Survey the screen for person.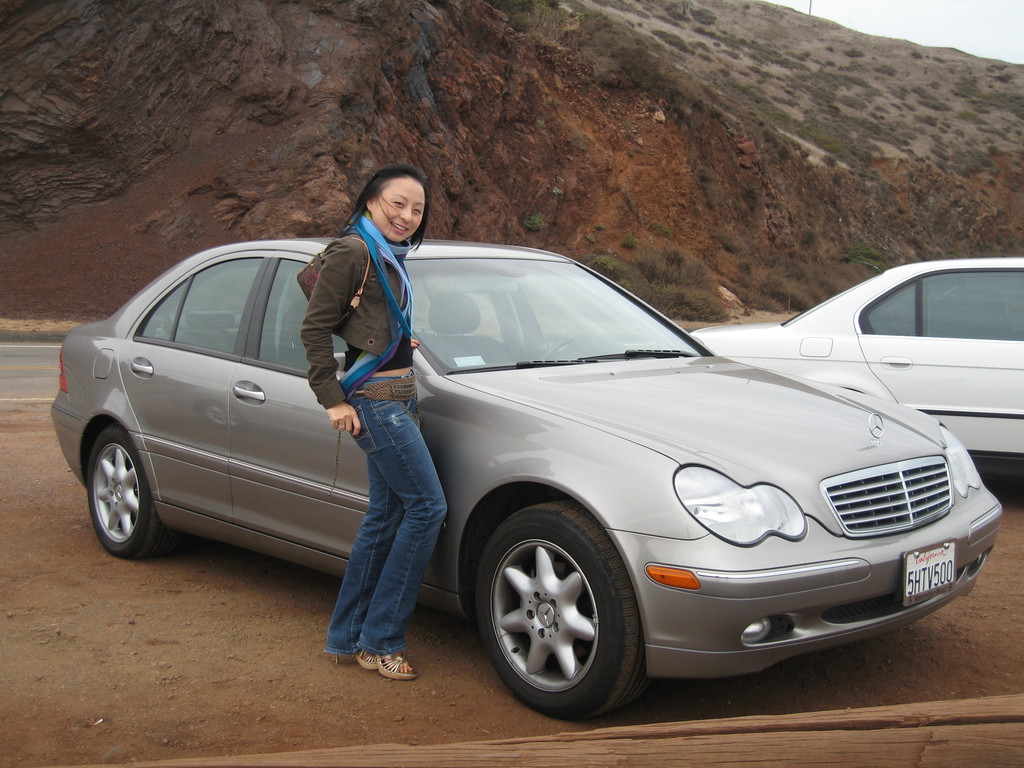
Survey found: [x1=288, y1=164, x2=452, y2=680].
